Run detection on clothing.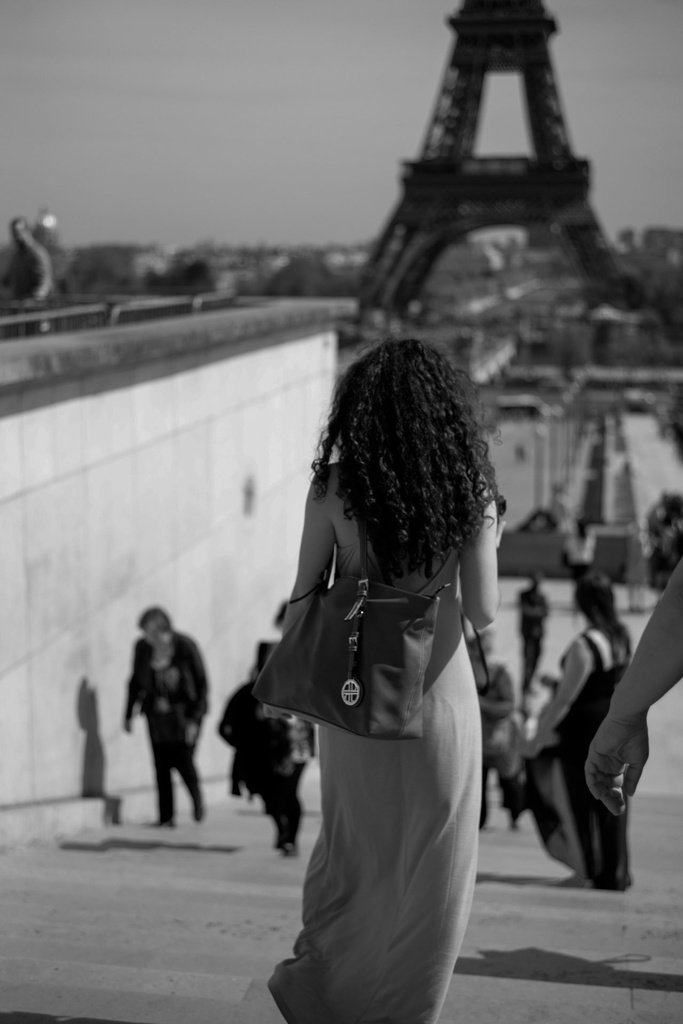
Result: locate(10, 242, 55, 312).
